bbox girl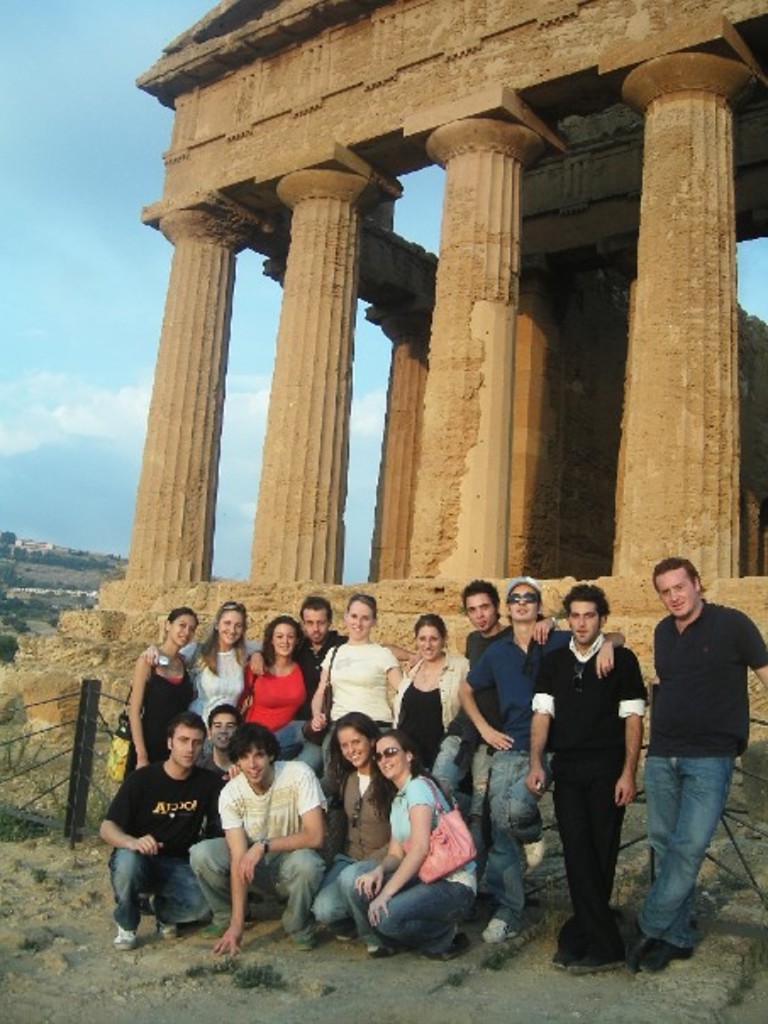
x1=244, y1=617, x2=326, y2=751
